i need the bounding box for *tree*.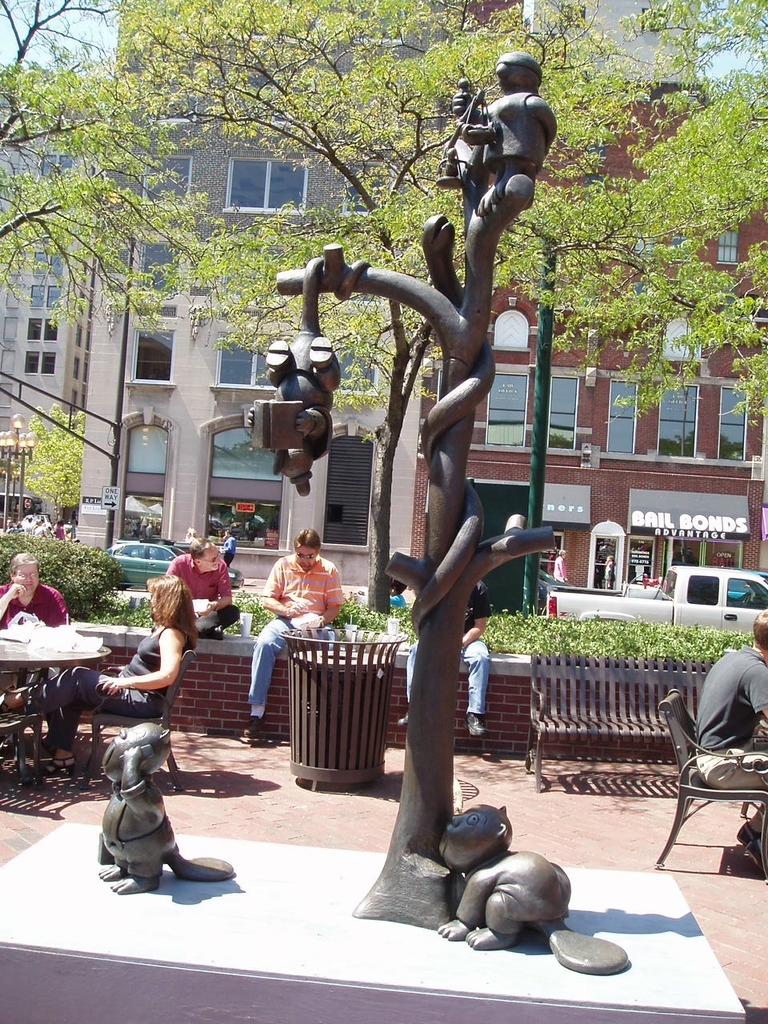
Here it is: bbox=(119, 0, 767, 621).
